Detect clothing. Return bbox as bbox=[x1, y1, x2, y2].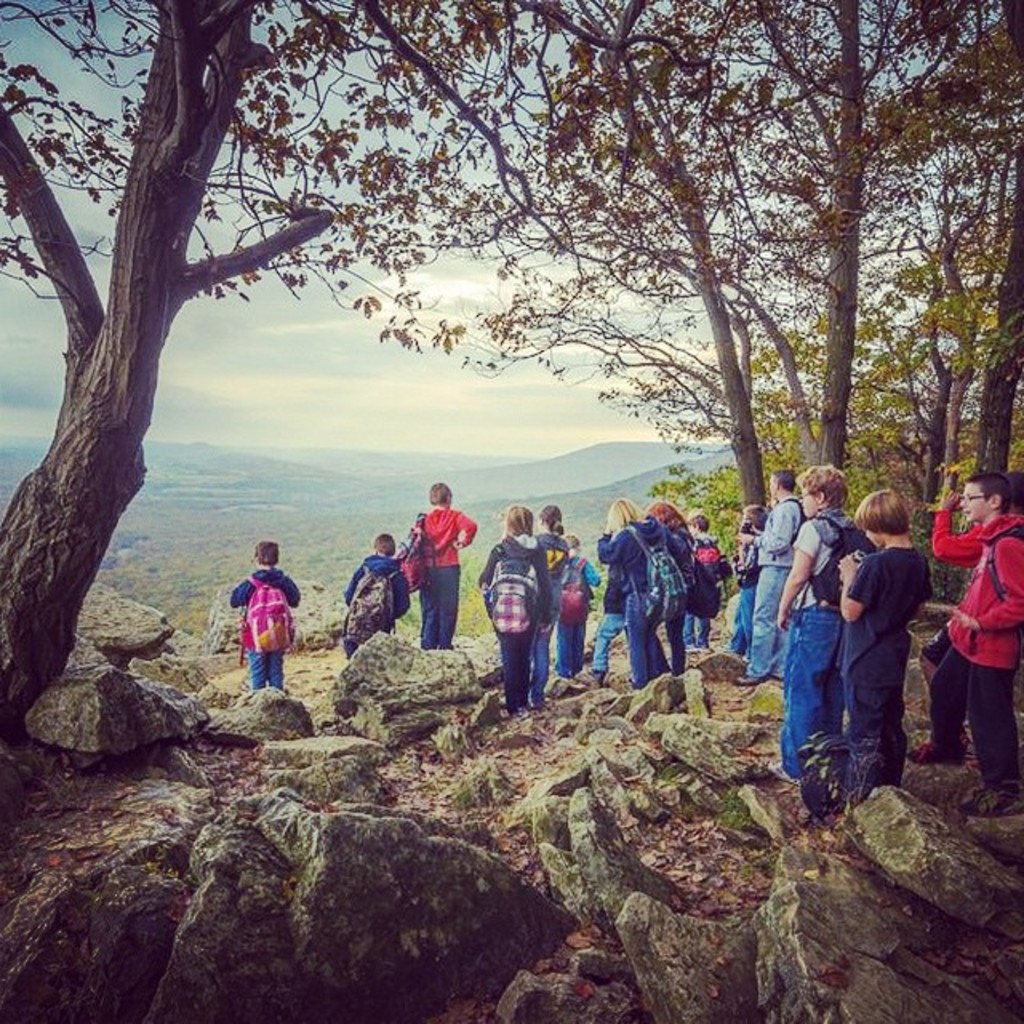
bbox=[923, 515, 1022, 802].
